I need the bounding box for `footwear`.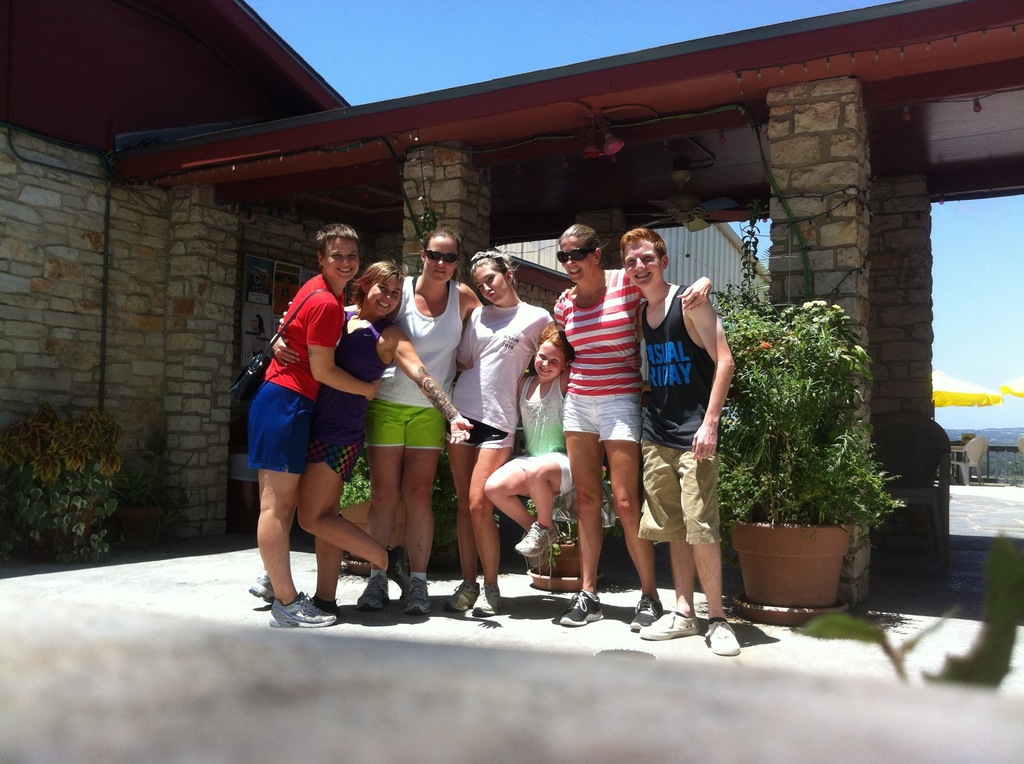
Here it is: box(629, 594, 664, 631).
